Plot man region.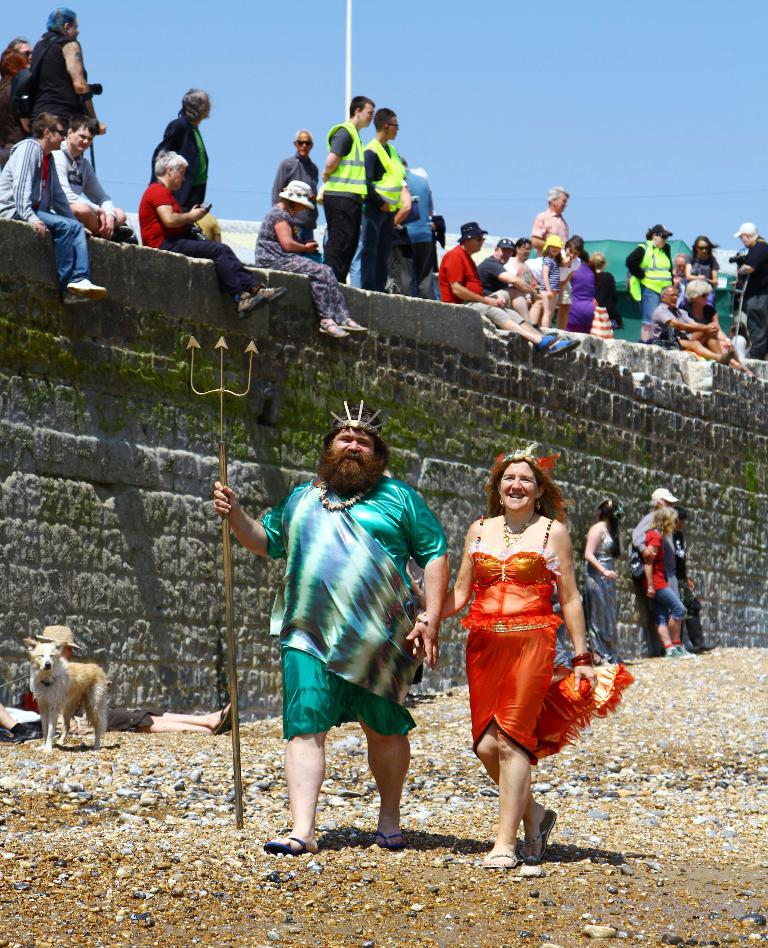
Plotted at {"left": 479, "top": 238, "right": 539, "bottom": 324}.
